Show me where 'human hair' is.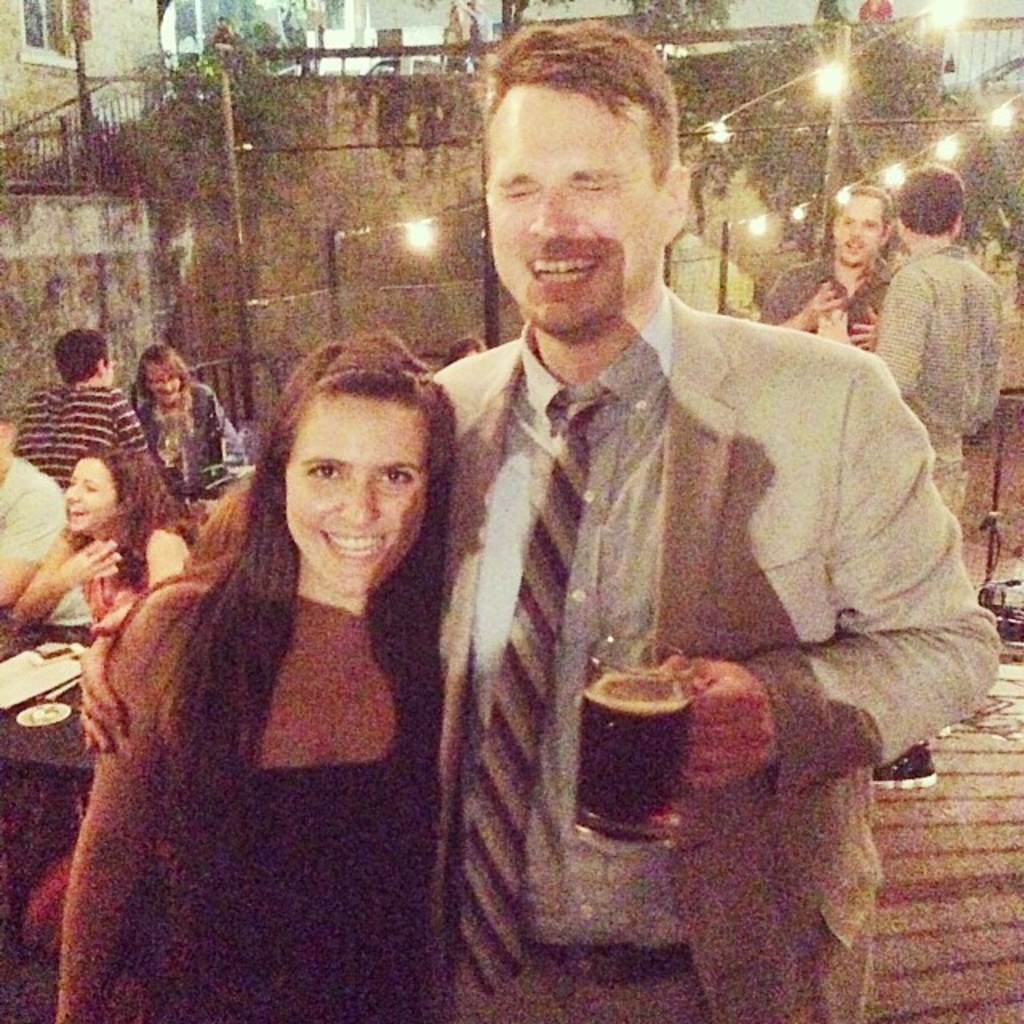
'human hair' is at [x1=894, y1=157, x2=963, y2=238].
